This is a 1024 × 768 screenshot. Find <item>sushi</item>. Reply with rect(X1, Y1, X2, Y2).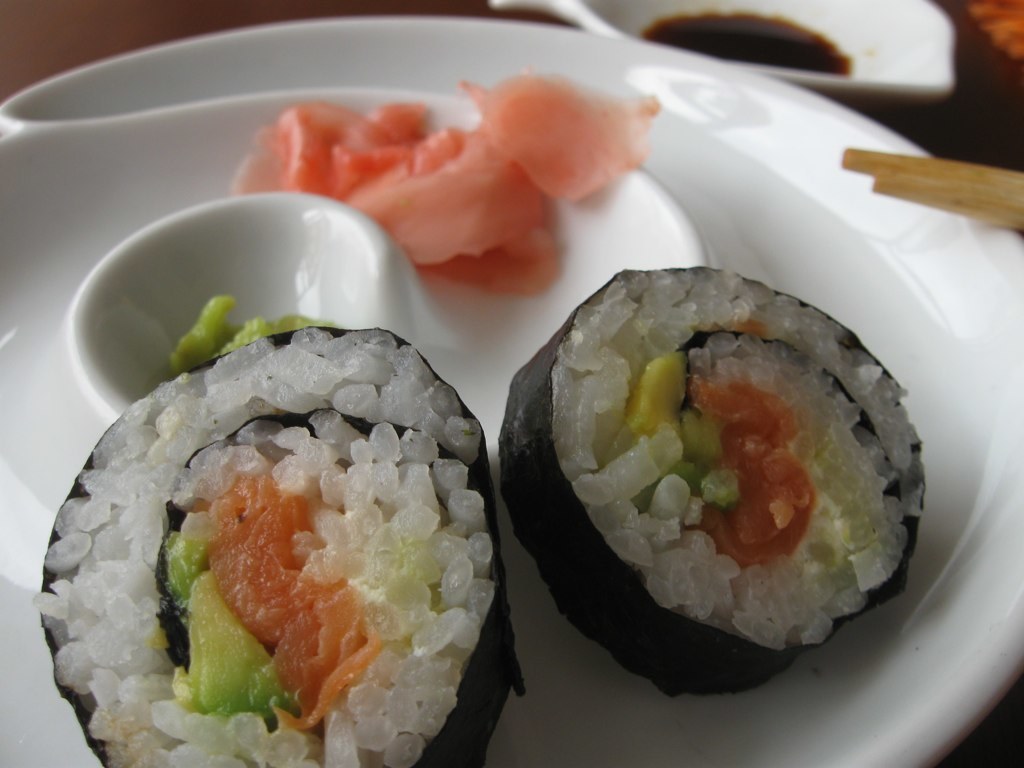
rect(18, 321, 520, 767).
